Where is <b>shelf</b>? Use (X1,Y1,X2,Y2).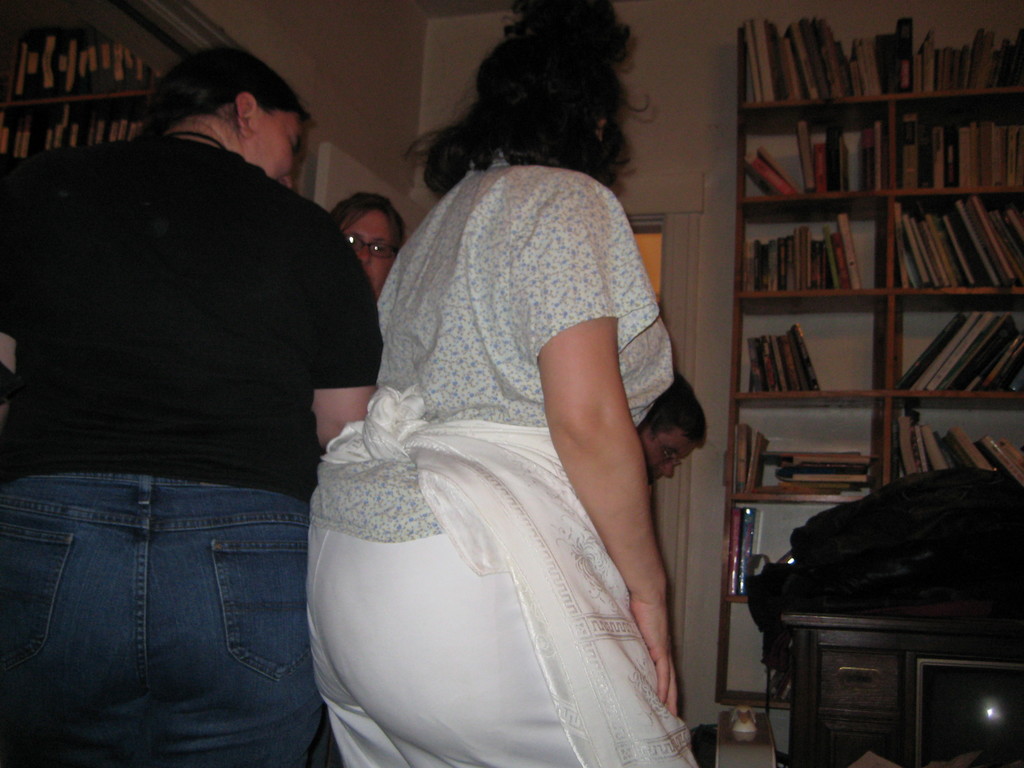
(0,89,161,124).
